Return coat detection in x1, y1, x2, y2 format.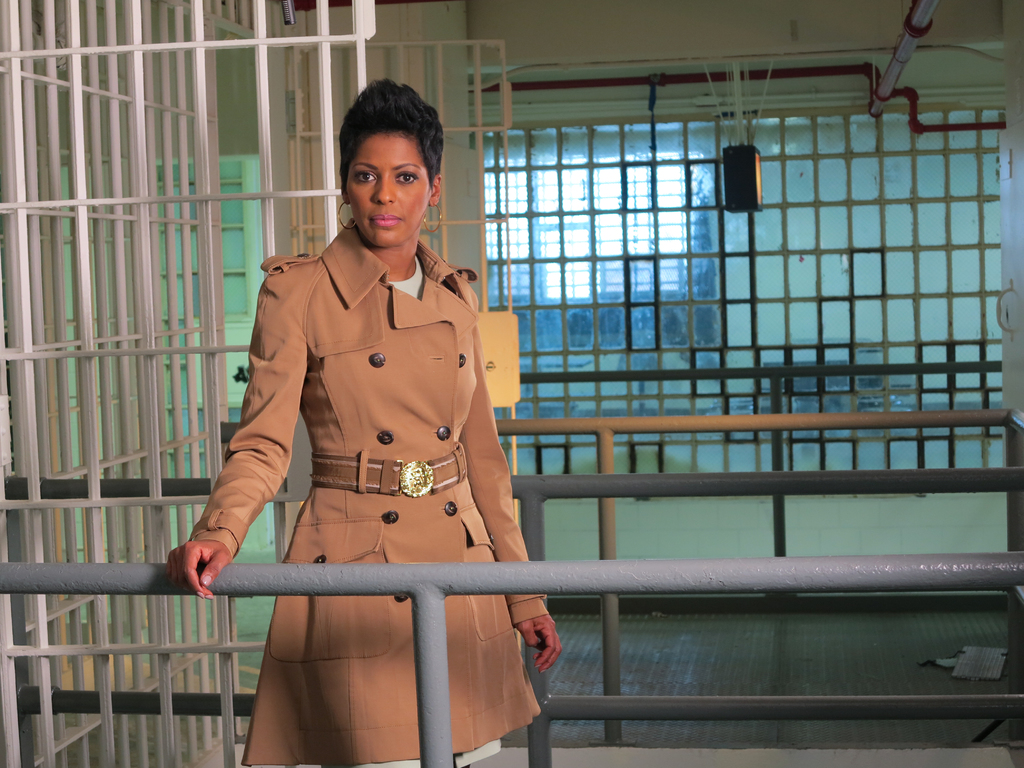
237, 227, 501, 699.
